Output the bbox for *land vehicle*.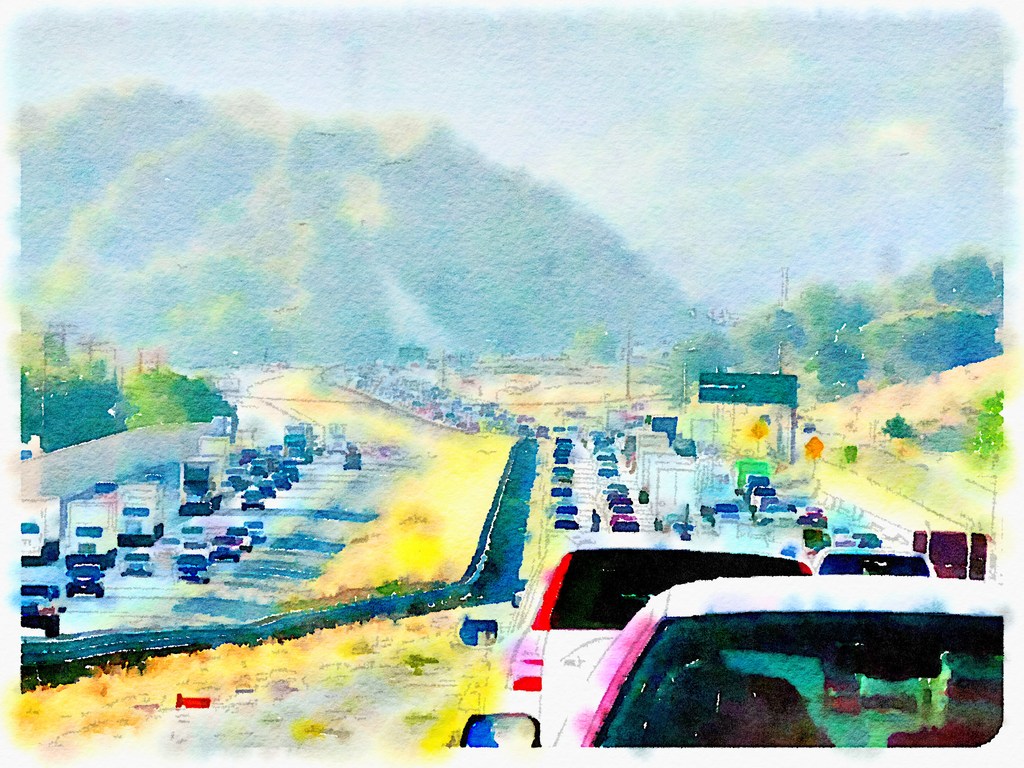
645:413:678:442.
